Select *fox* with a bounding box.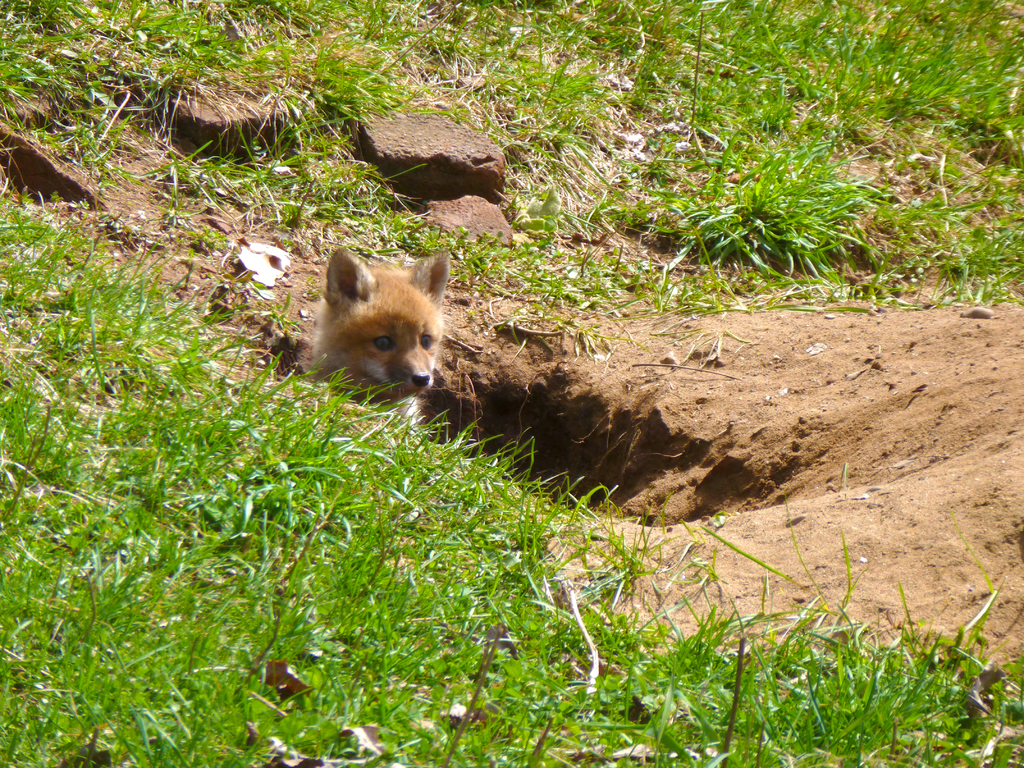
bbox=[306, 245, 451, 438].
